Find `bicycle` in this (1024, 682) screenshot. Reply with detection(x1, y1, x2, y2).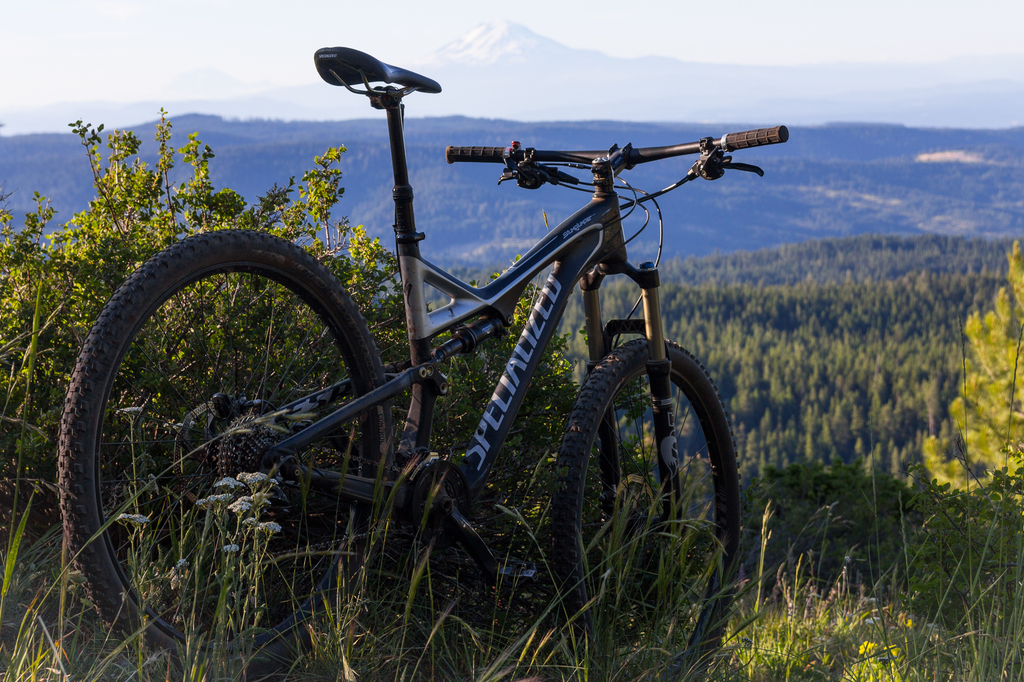
detection(91, 56, 791, 647).
